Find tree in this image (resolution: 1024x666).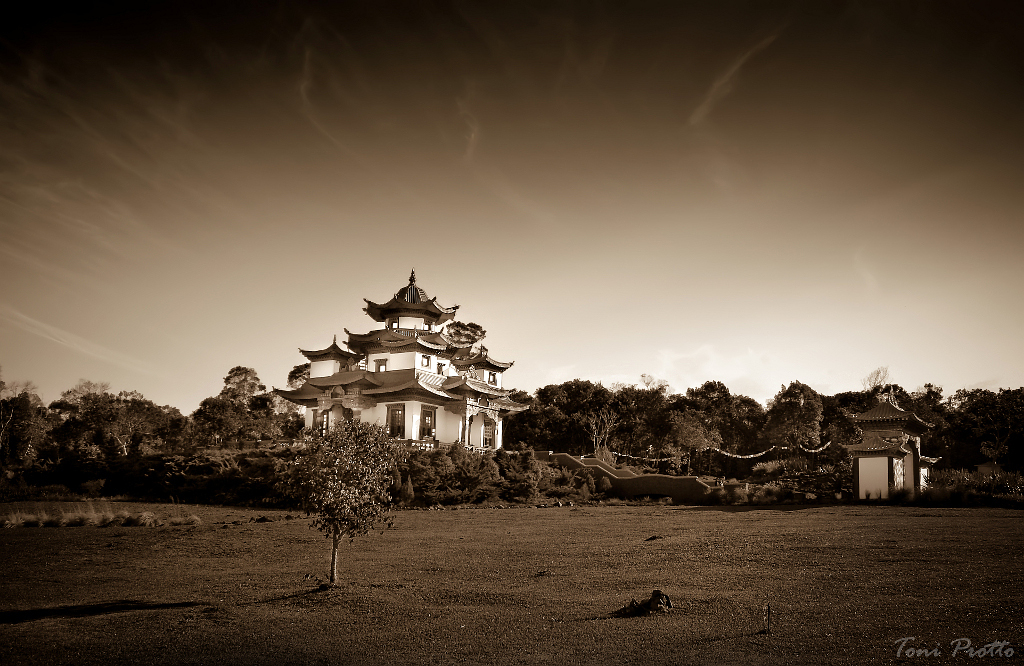
x1=0, y1=379, x2=50, y2=439.
